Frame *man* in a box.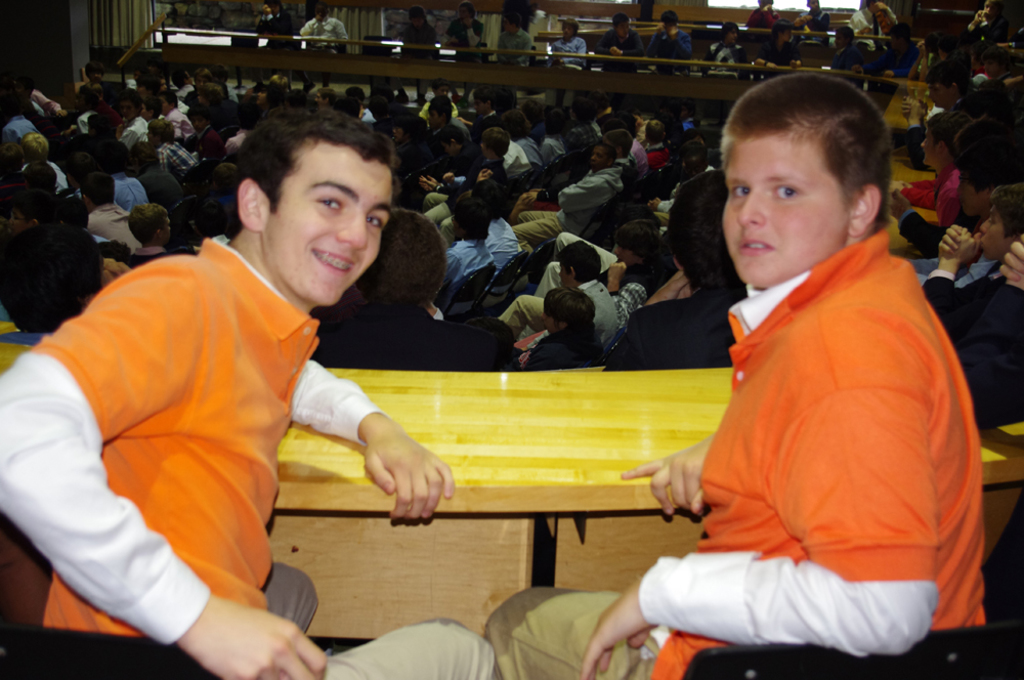
x1=594 y1=12 x2=647 y2=73.
